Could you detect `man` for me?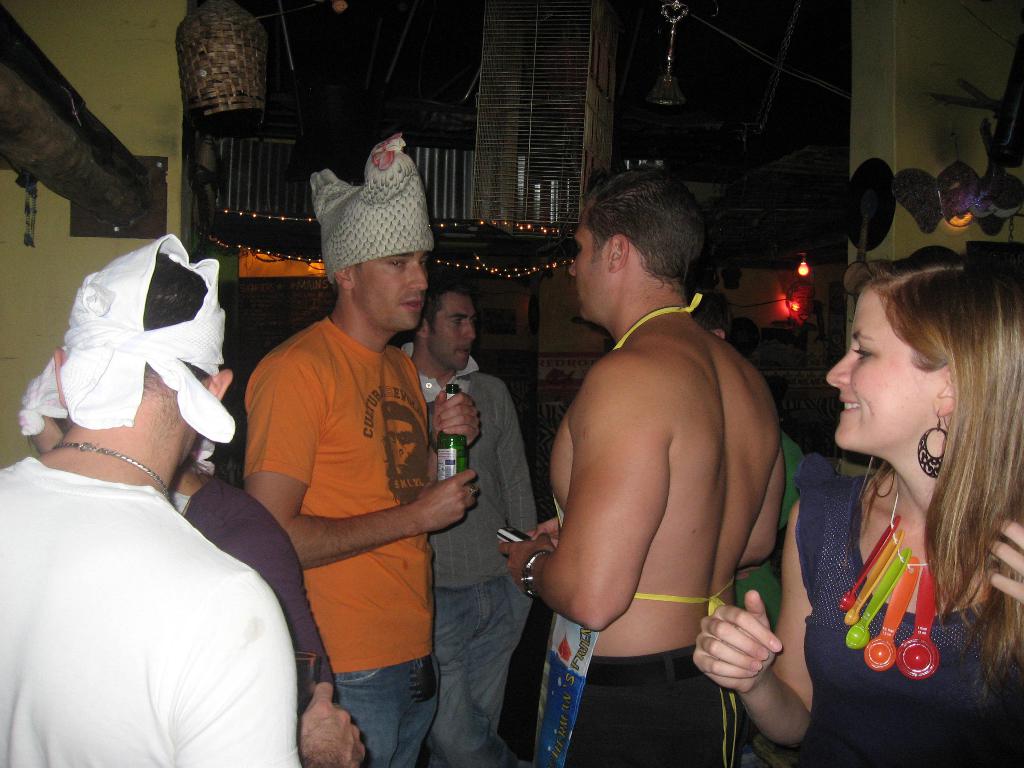
Detection result: [248, 143, 484, 767].
